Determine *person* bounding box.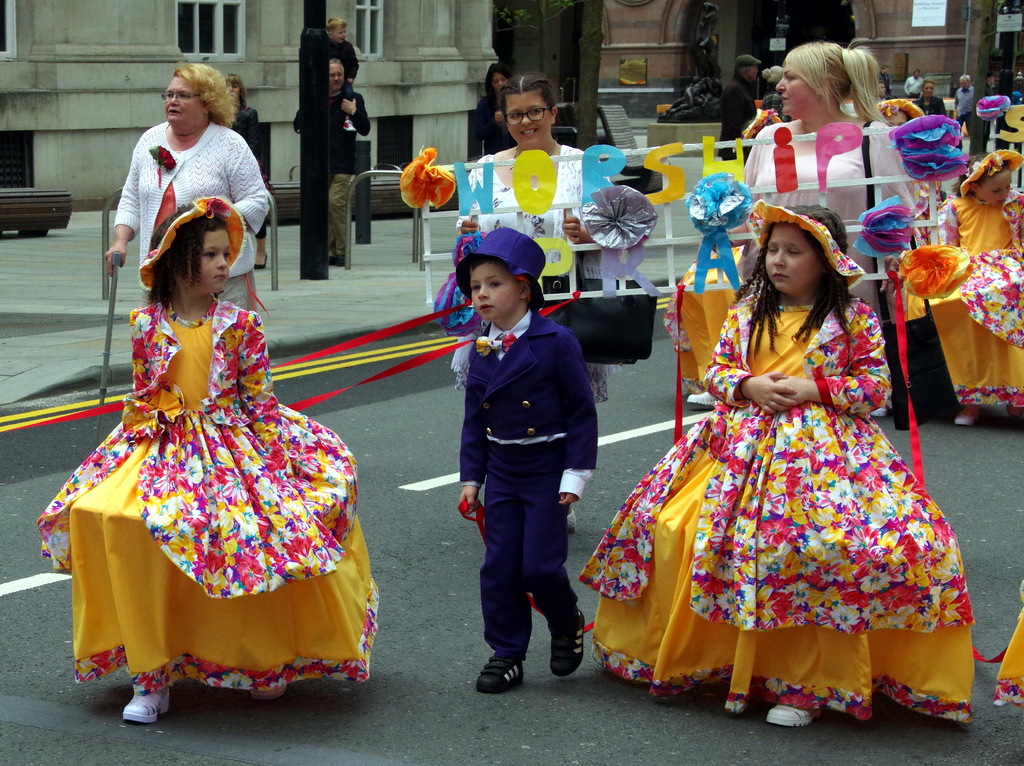
Determined: pyautogui.locateOnScreen(575, 202, 979, 753).
